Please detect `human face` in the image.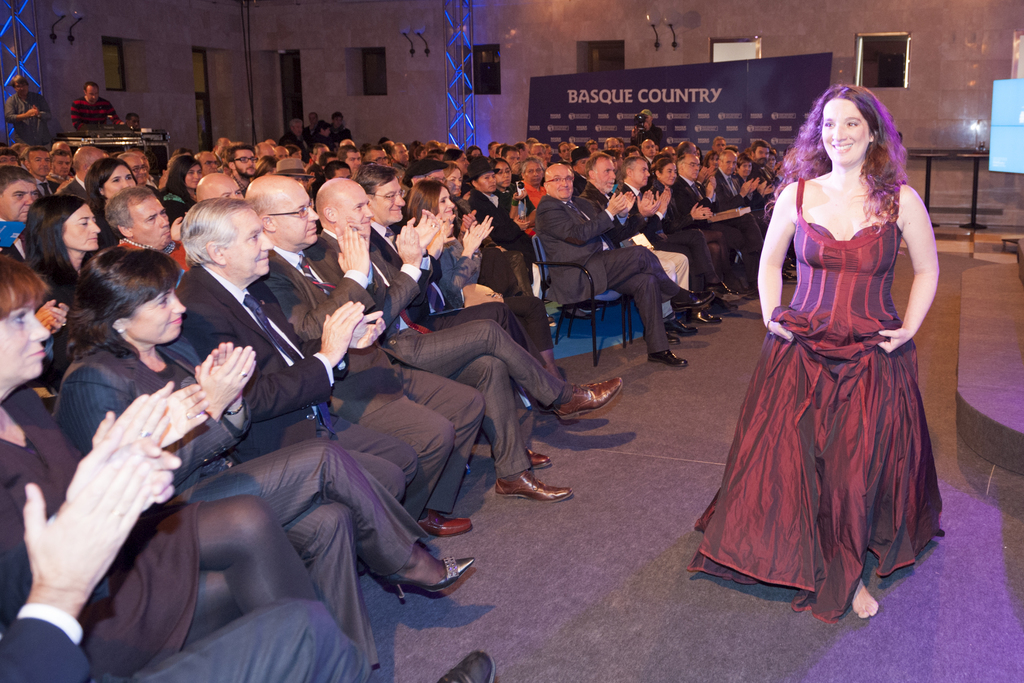
detection(628, 151, 641, 156).
